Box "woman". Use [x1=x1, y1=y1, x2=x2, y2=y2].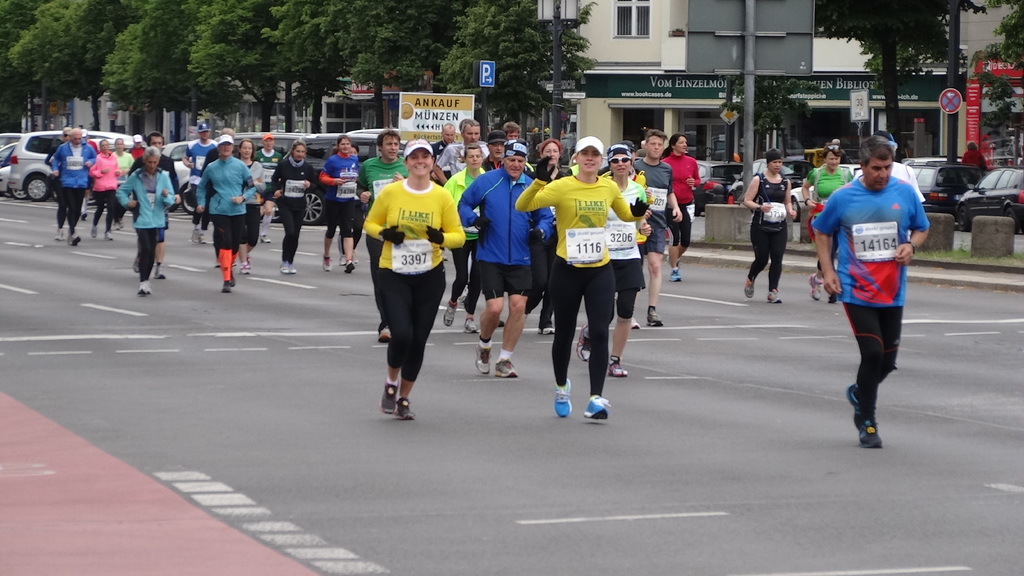
[x1=662, y1=133, x2=704, y2=286].
